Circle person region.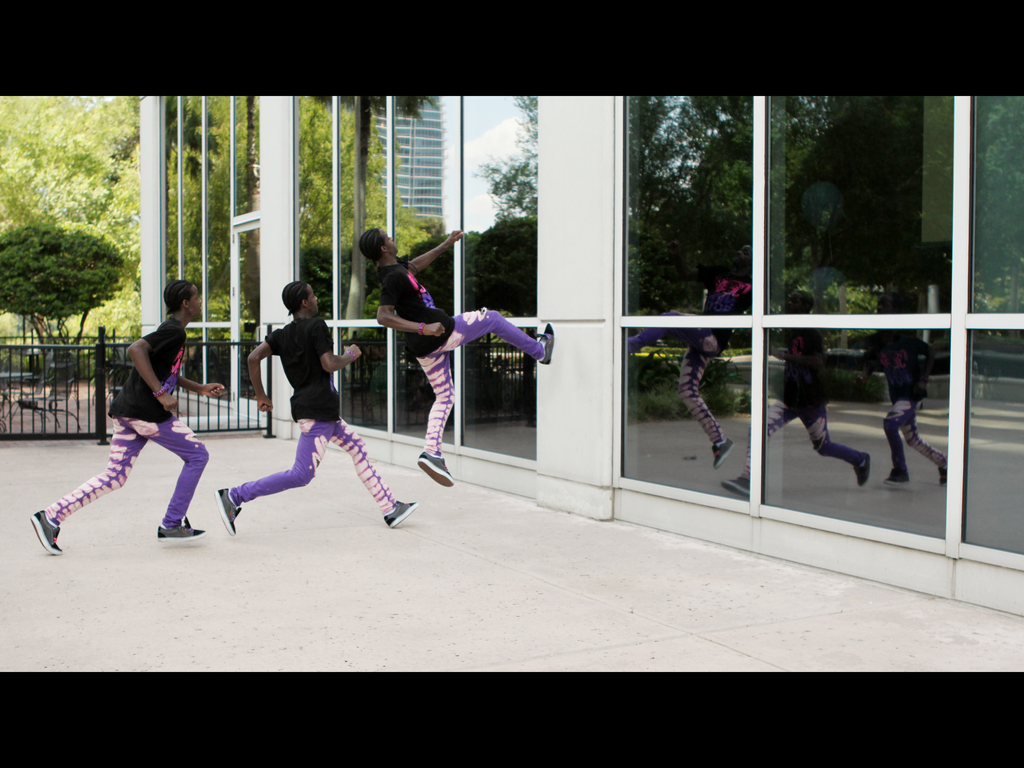
Region: {"x1": 360, "y1": 228, "x2": 553, "y2": 487}.
